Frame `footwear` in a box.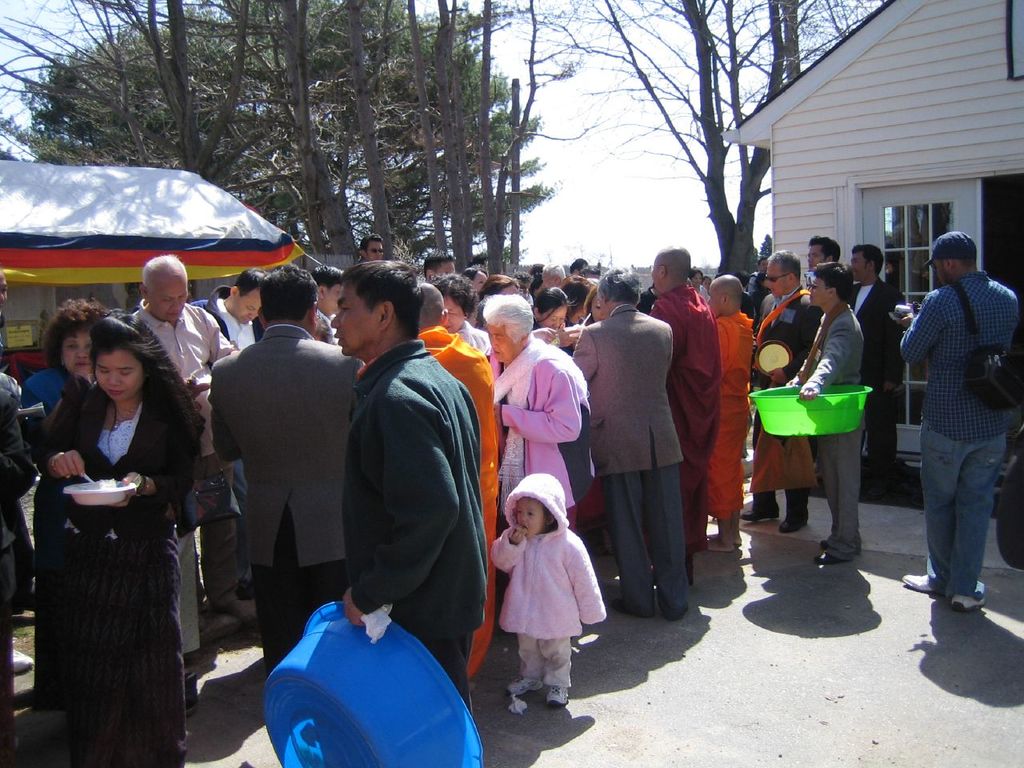
(x1=775, y1=518, x2=813, y2=538).
